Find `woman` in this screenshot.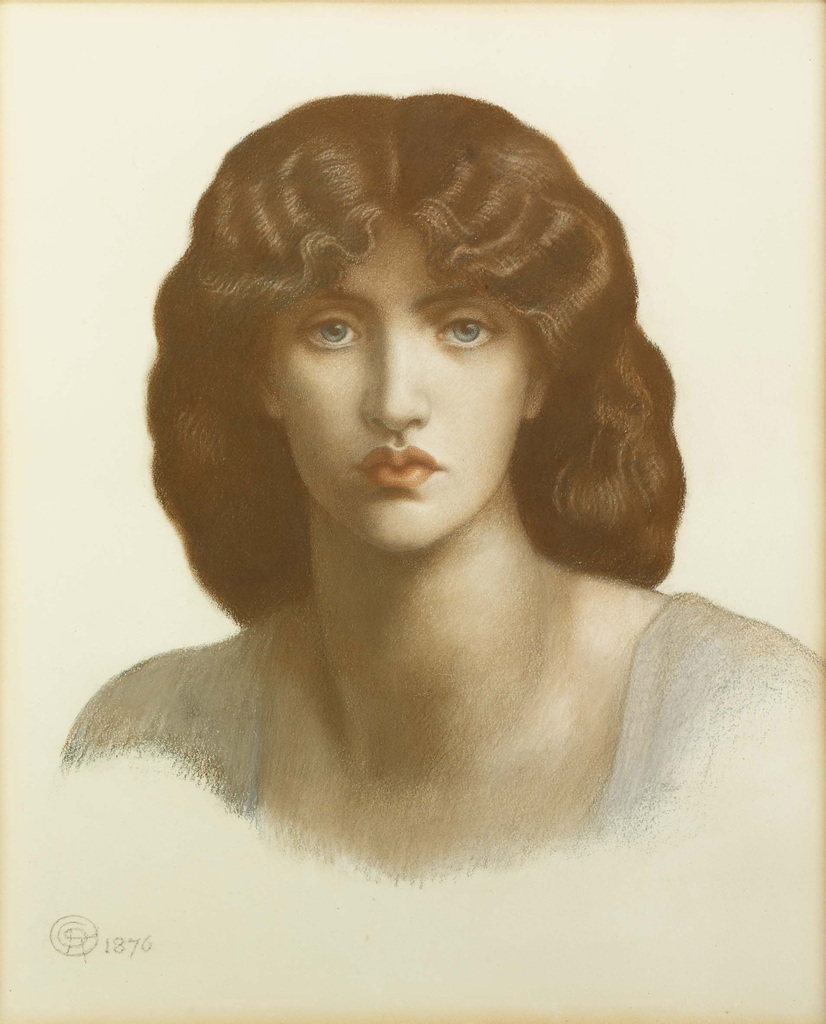
The bounding box for `woman` is <box>33,79,825,927</box>.
